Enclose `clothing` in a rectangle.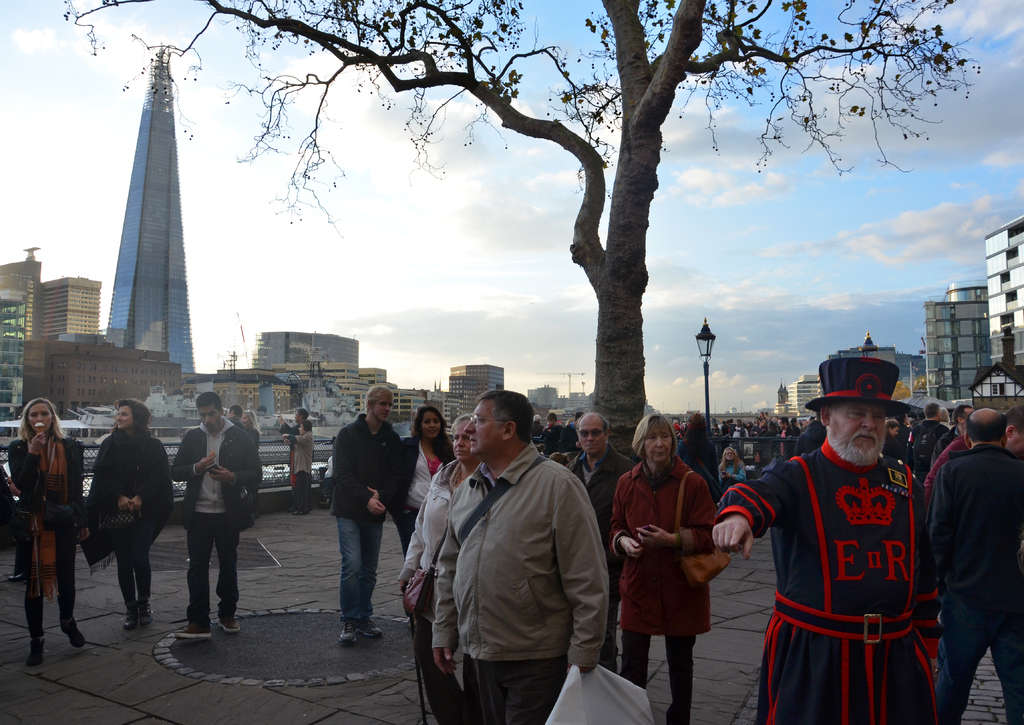
pyautogui.locateOnScreen(713, 442, 943, 724).
